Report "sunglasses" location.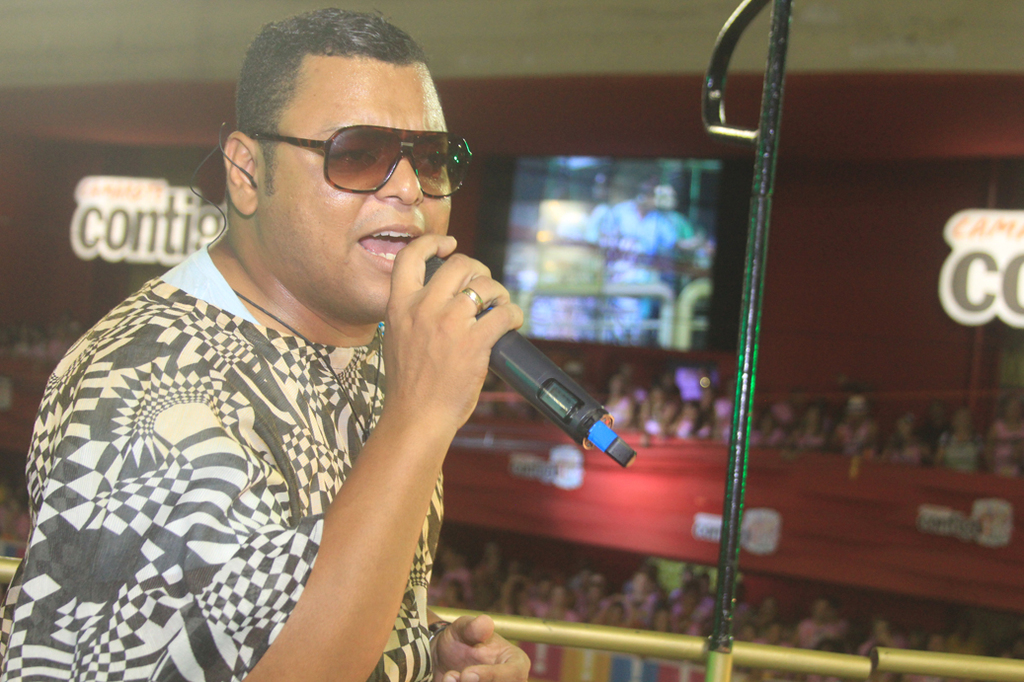
Report: left=261, top=107, right=473, bottom=209.
